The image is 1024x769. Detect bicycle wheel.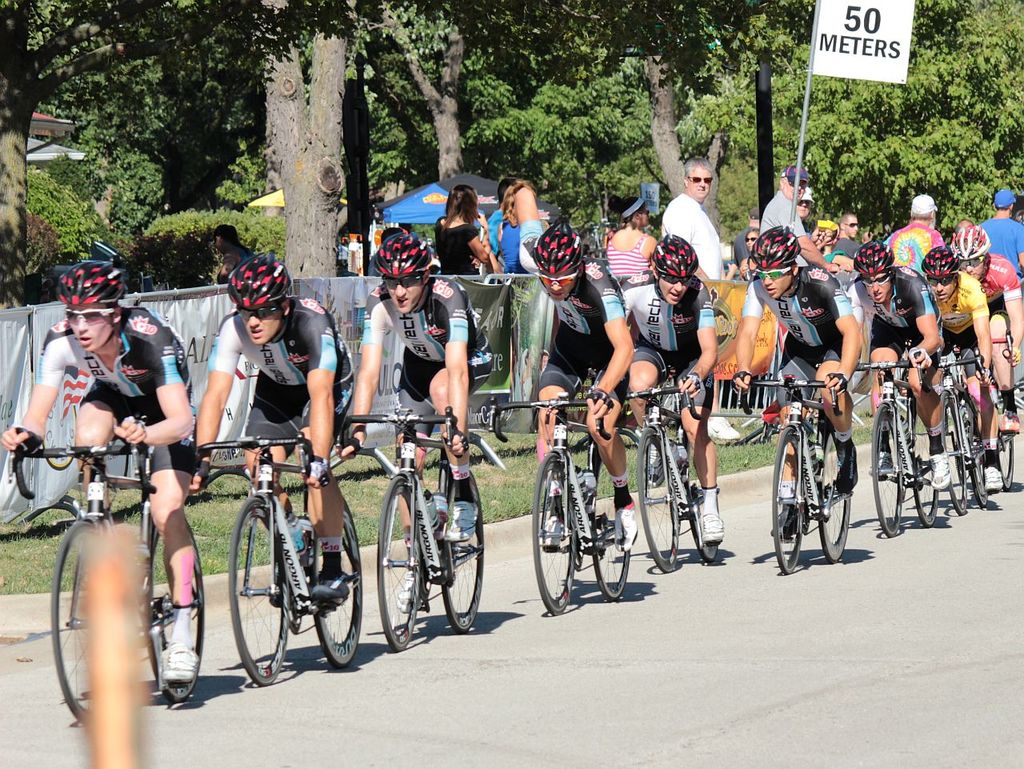
Detection: BBox(309, 506, 363, 667).
